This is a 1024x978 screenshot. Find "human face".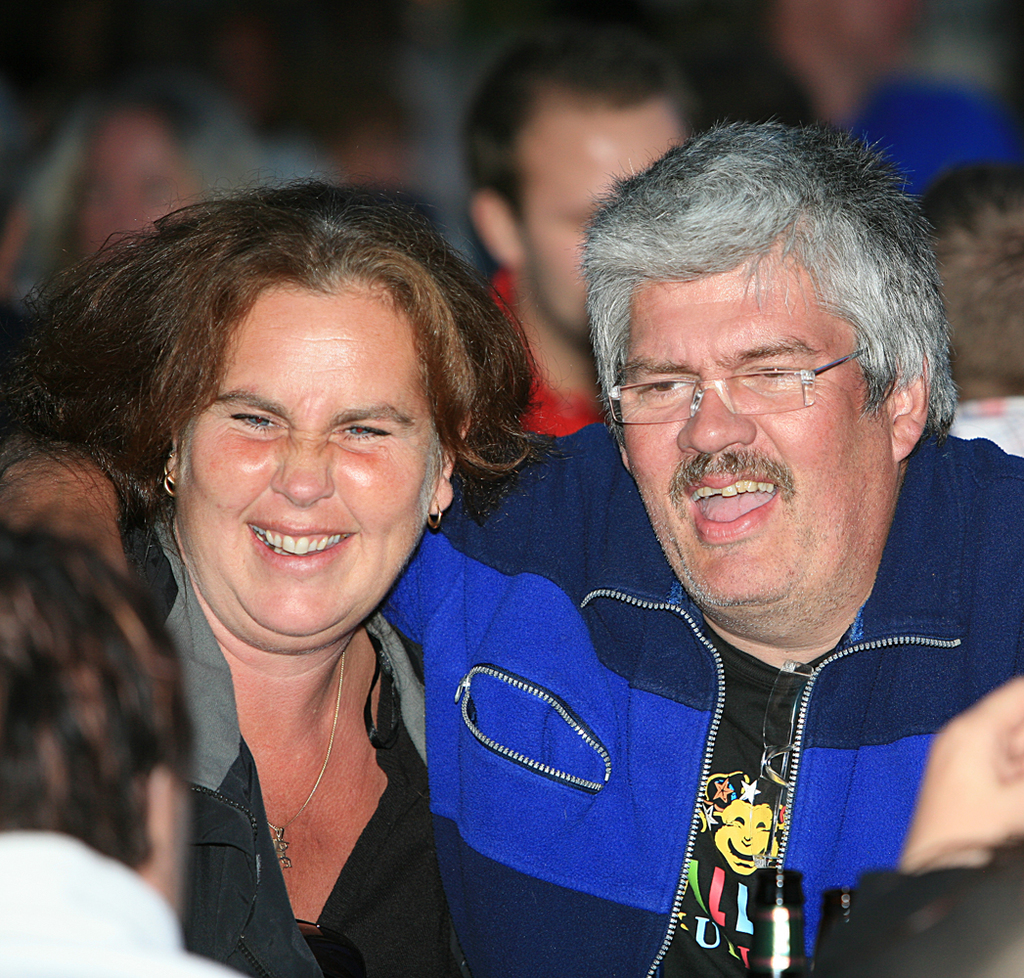
Bounding box: pyautogui.locateOnScreen(620, 271, 898, 617).
